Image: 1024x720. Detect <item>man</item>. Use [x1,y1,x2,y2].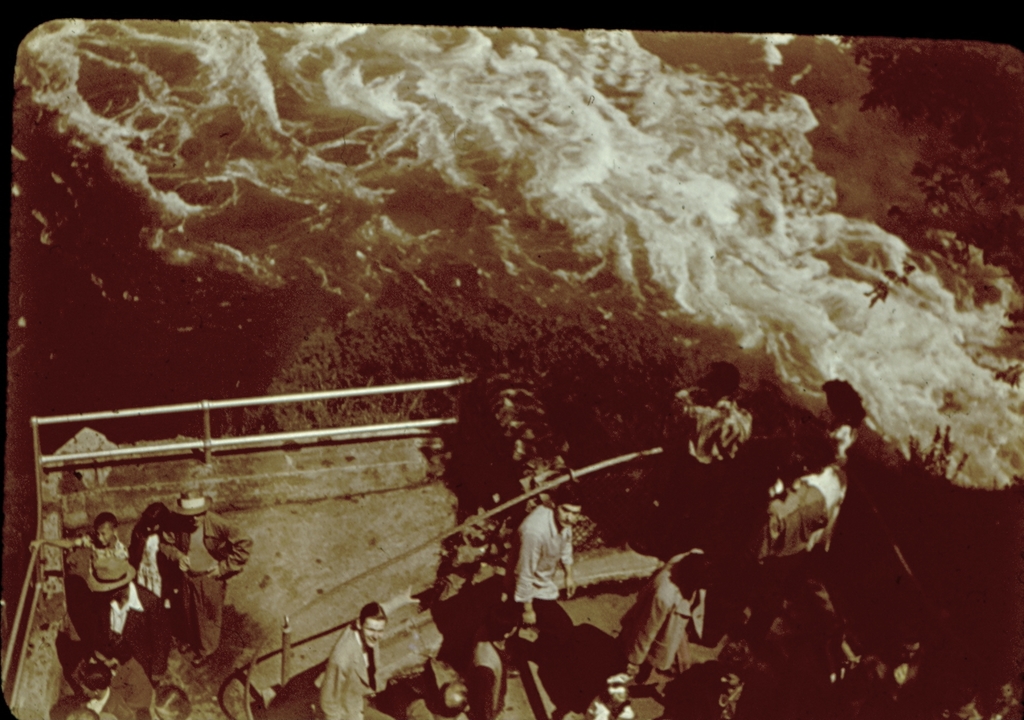
[159,486,252,666].
